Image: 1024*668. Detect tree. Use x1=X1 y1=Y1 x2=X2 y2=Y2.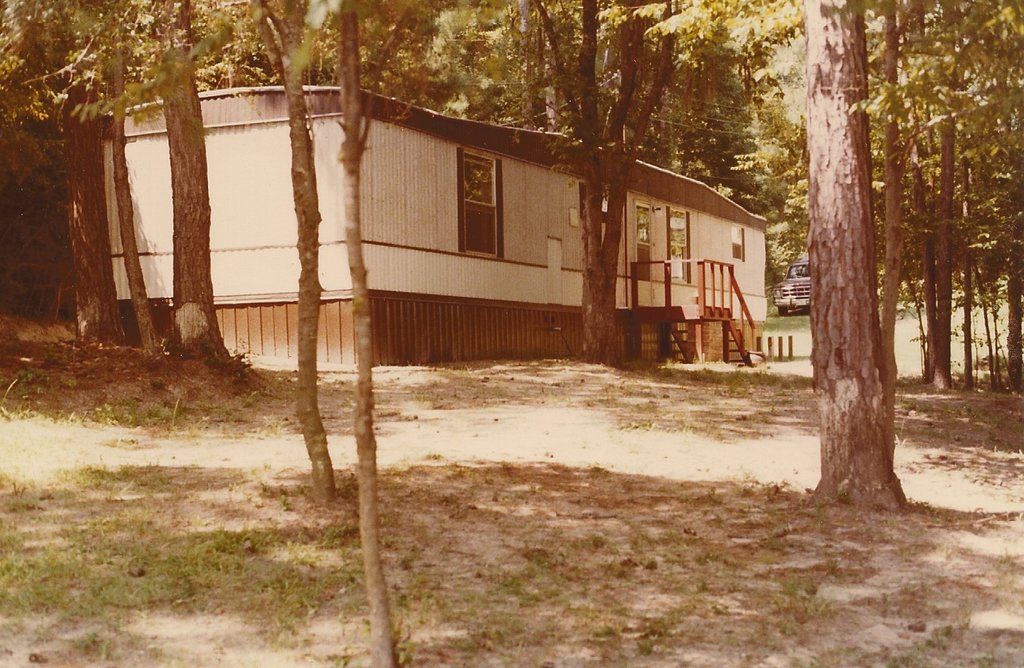
x1=121 y1=0 x2=256 y2=374.
